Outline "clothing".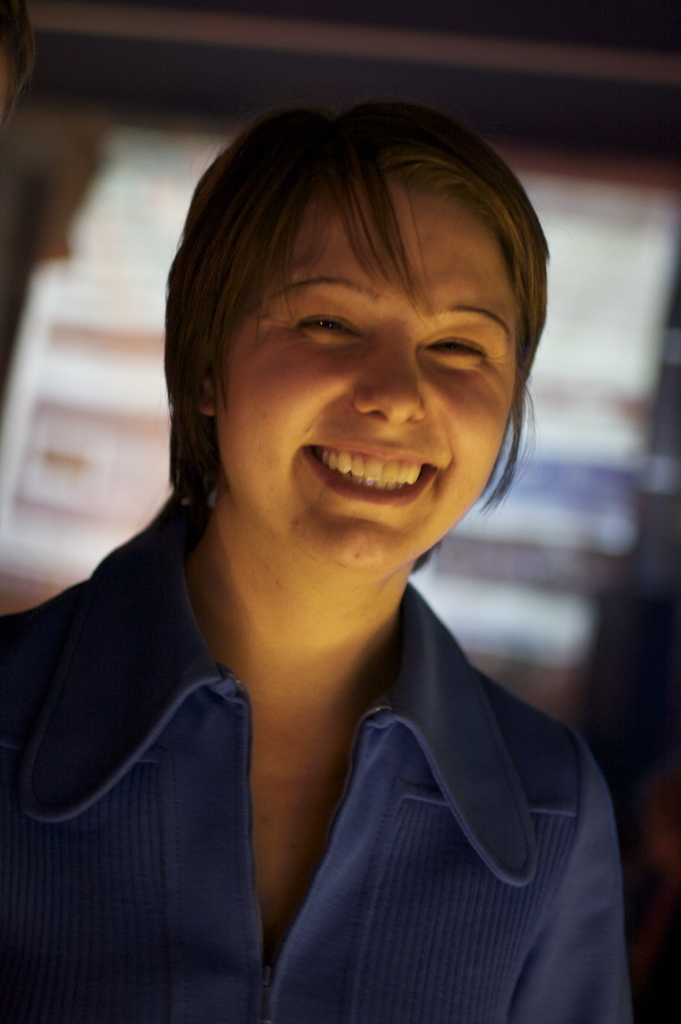
Outline: bbox=(18, 383, 634, 1012).
